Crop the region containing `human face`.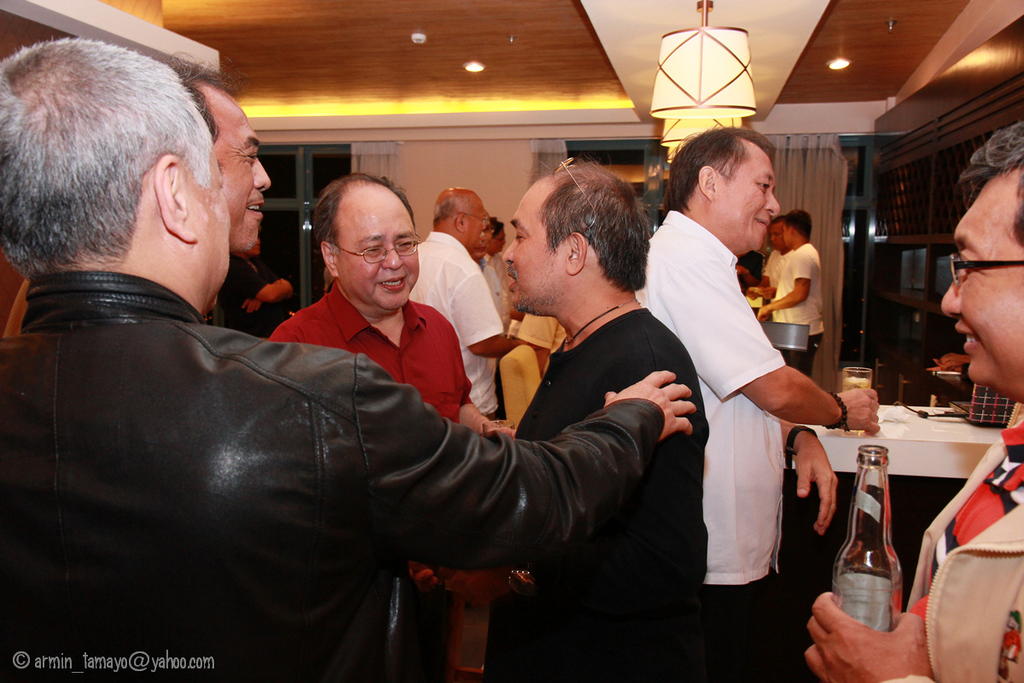
Crop region: 503 184 566 310.
